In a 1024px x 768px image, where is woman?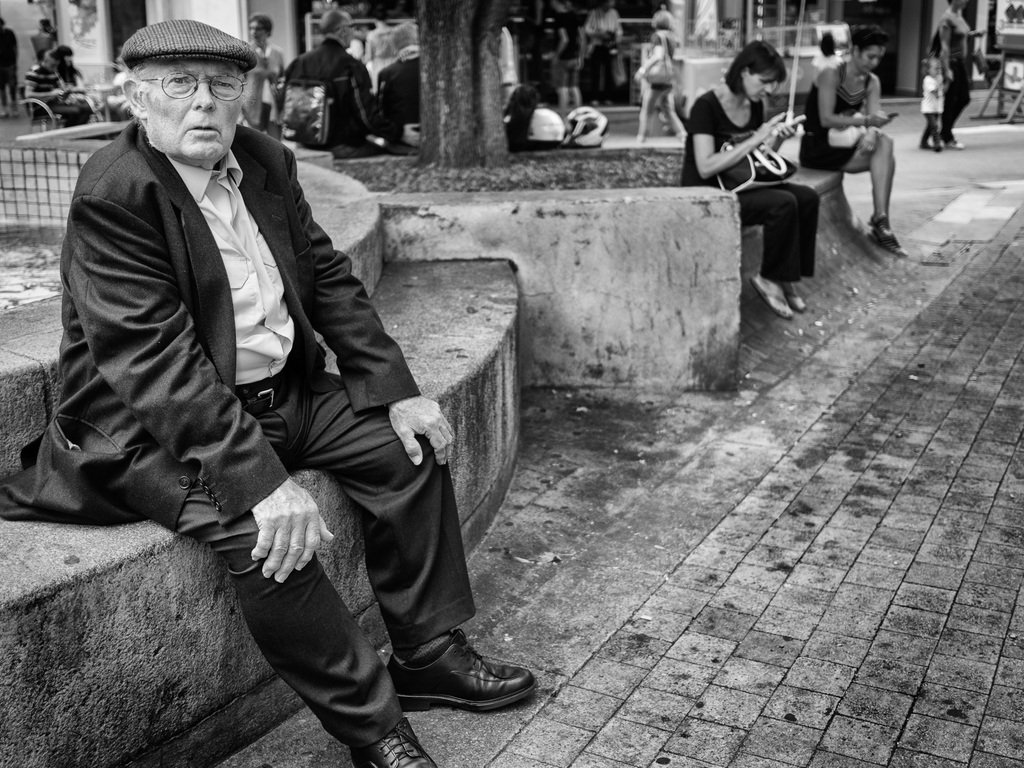
l=935, t=0, r=975, b=148.
